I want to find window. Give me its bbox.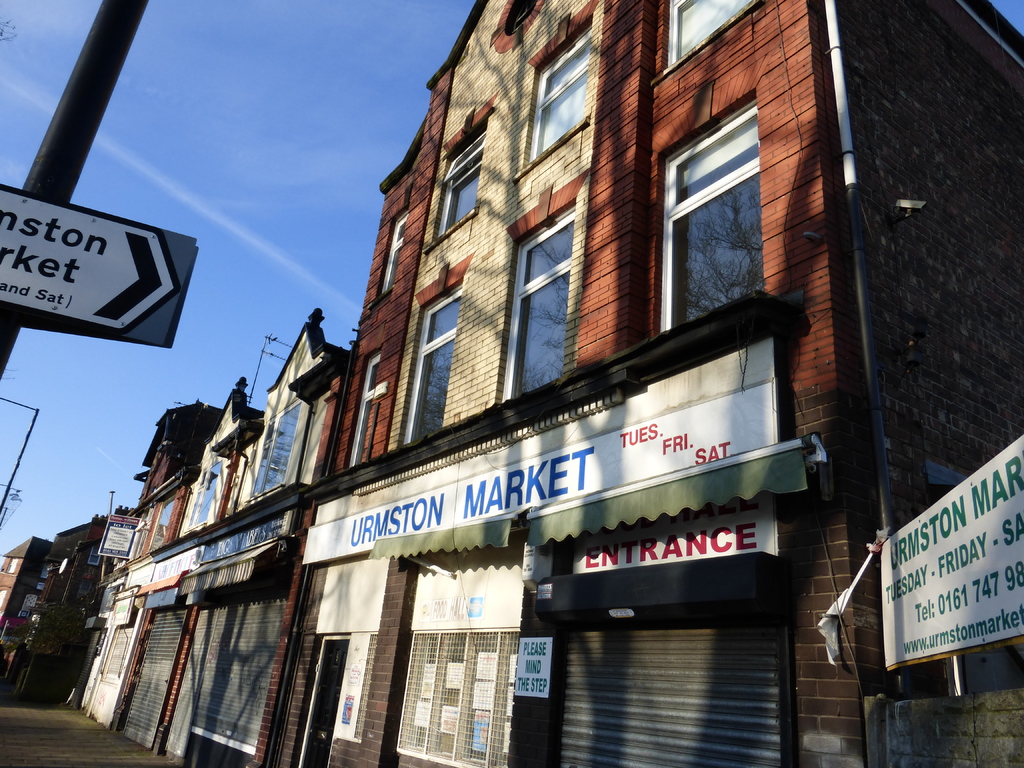
box(502, 192, 586, 392).
